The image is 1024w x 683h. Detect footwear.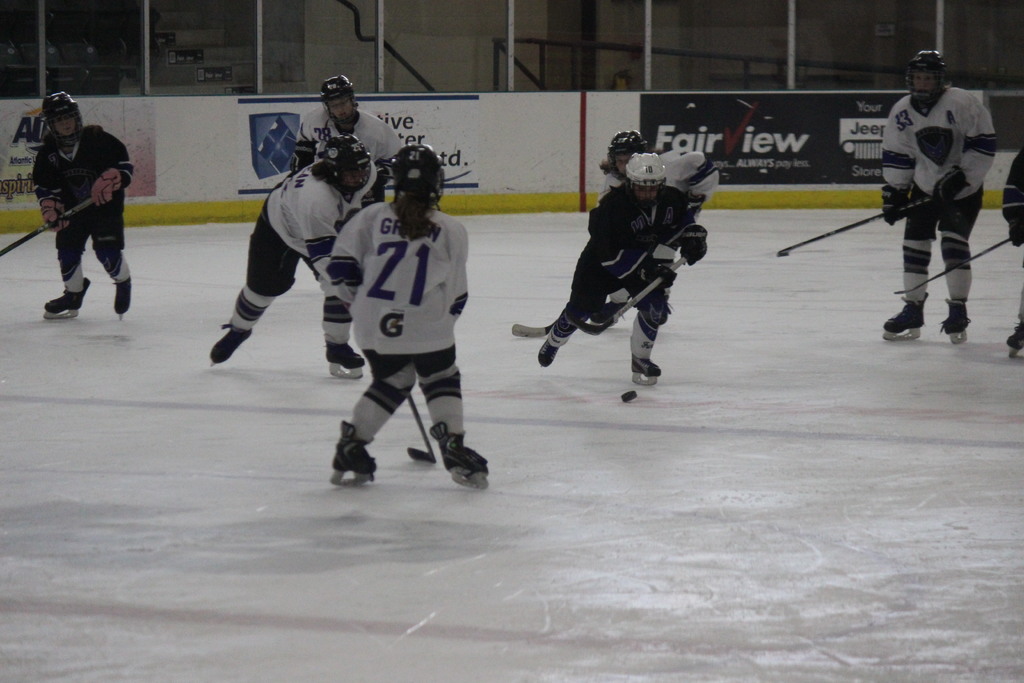
Detection: <region>1003, 319, 1023, 360</region>.
